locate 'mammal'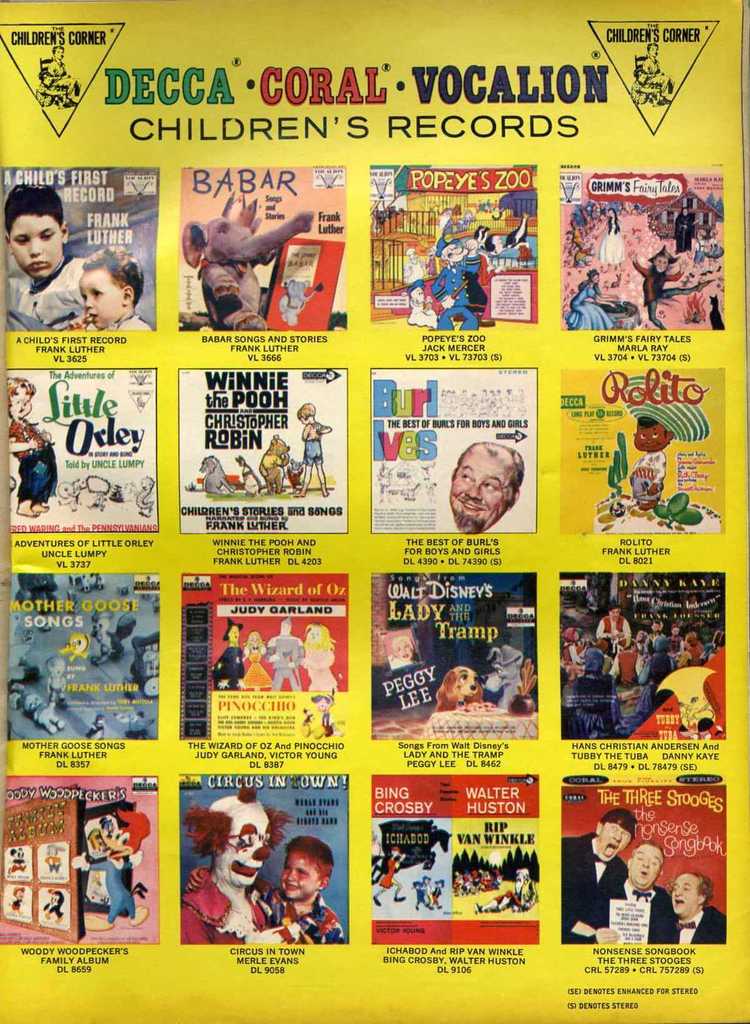
left=275, top=282, right=324, bottom=322
